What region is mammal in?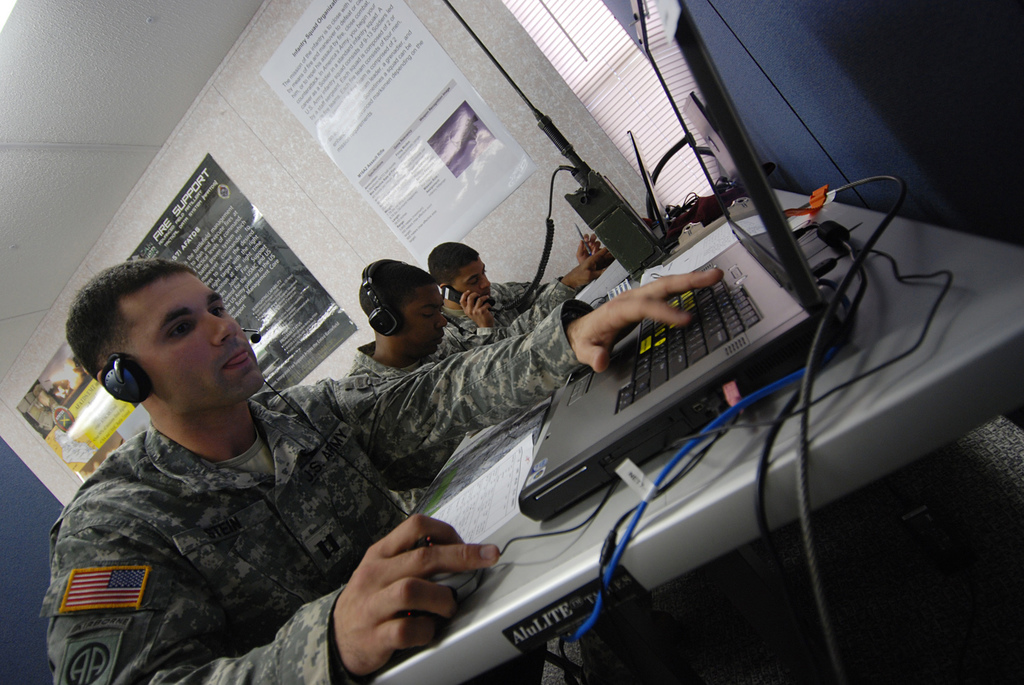
bbox=(72, 194, 585, 675).
